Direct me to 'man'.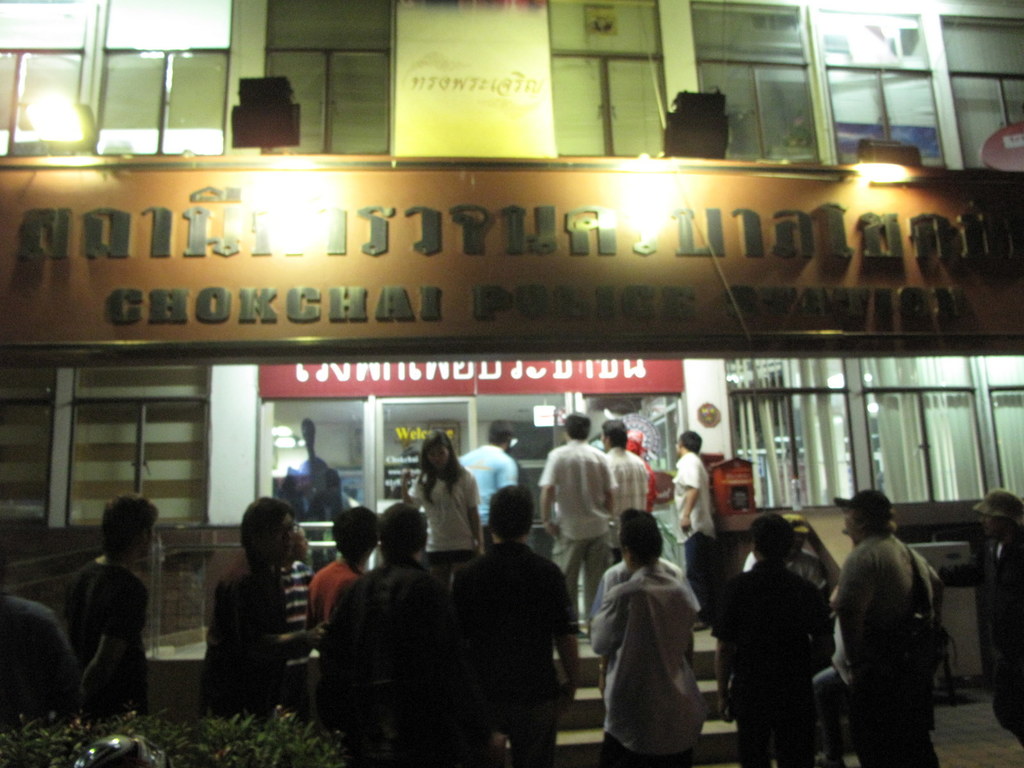
Direction: crop(669, 430, 724, 632).
